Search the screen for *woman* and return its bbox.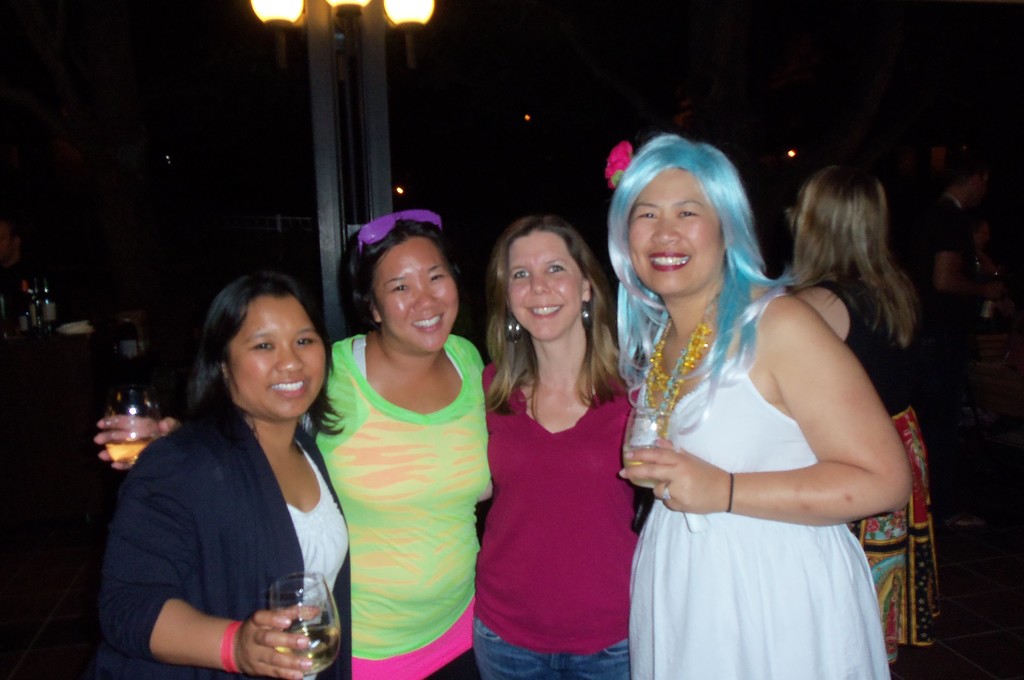
Found: box=[111, 270, 358, 679].
